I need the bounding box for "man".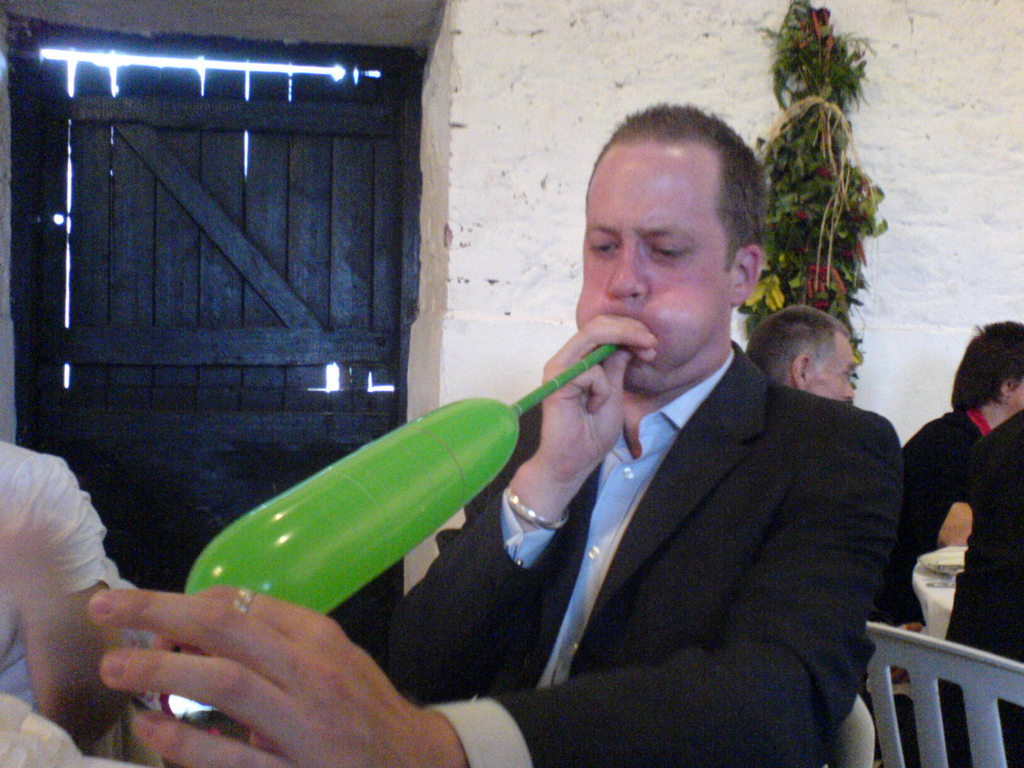
Here it is: x1=273 y1=147 x2=879 y2=749.
